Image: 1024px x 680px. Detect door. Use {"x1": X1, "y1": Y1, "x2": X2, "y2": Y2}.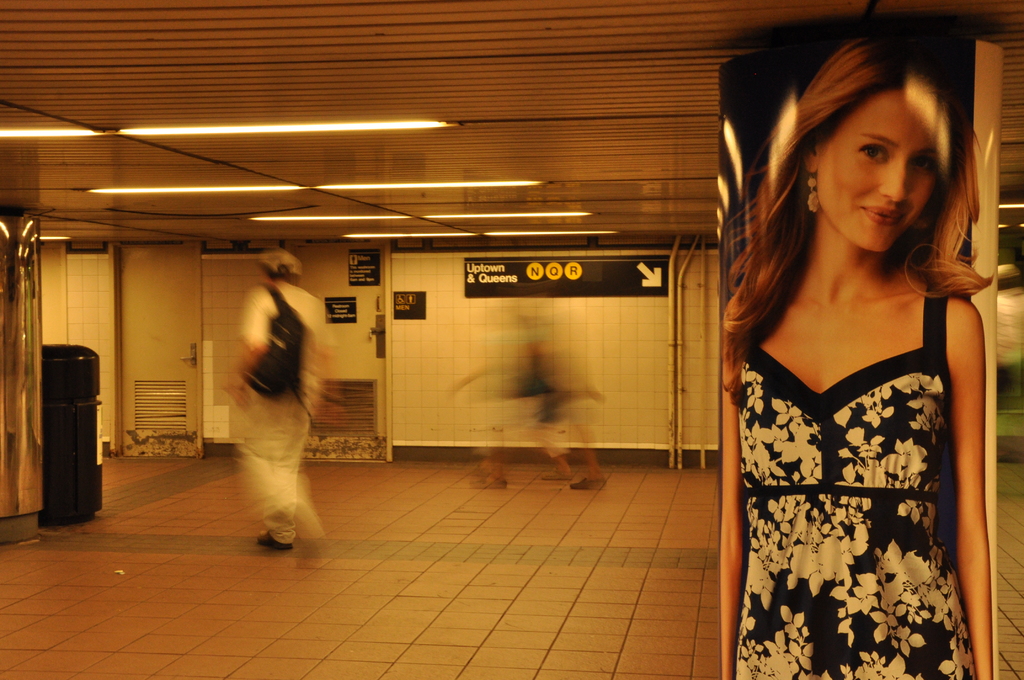
{"x1": 105, "y1": 241, "x2": 199, "y2": 460}.
